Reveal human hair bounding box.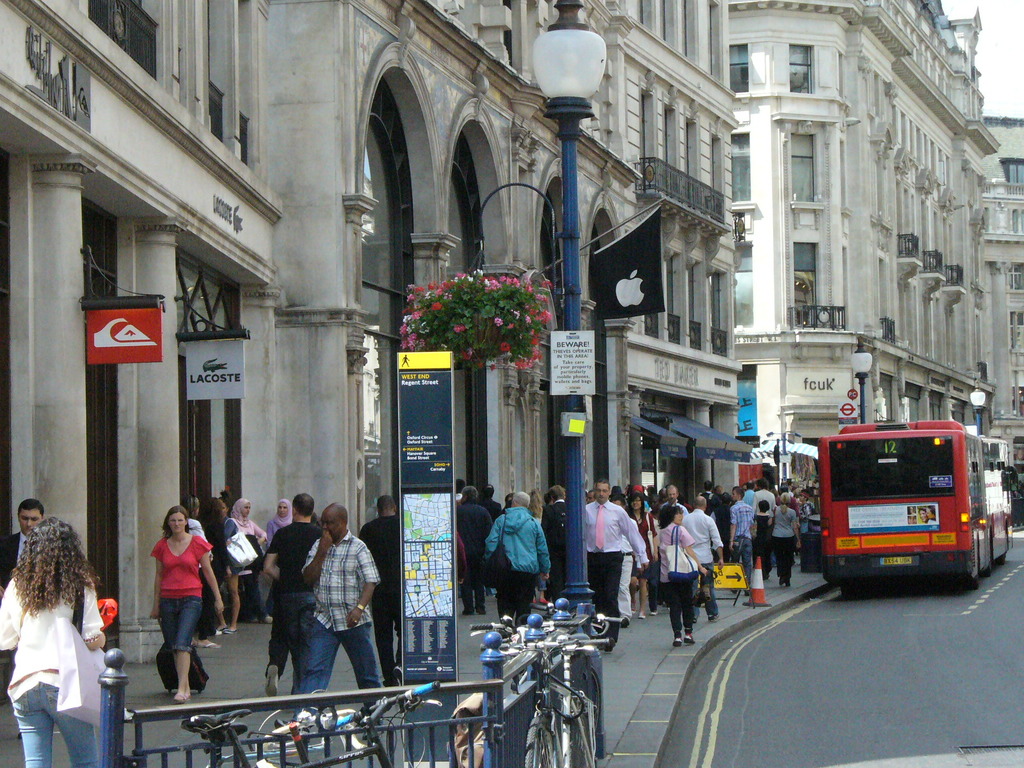
Revealed: 513,490,530,505.
